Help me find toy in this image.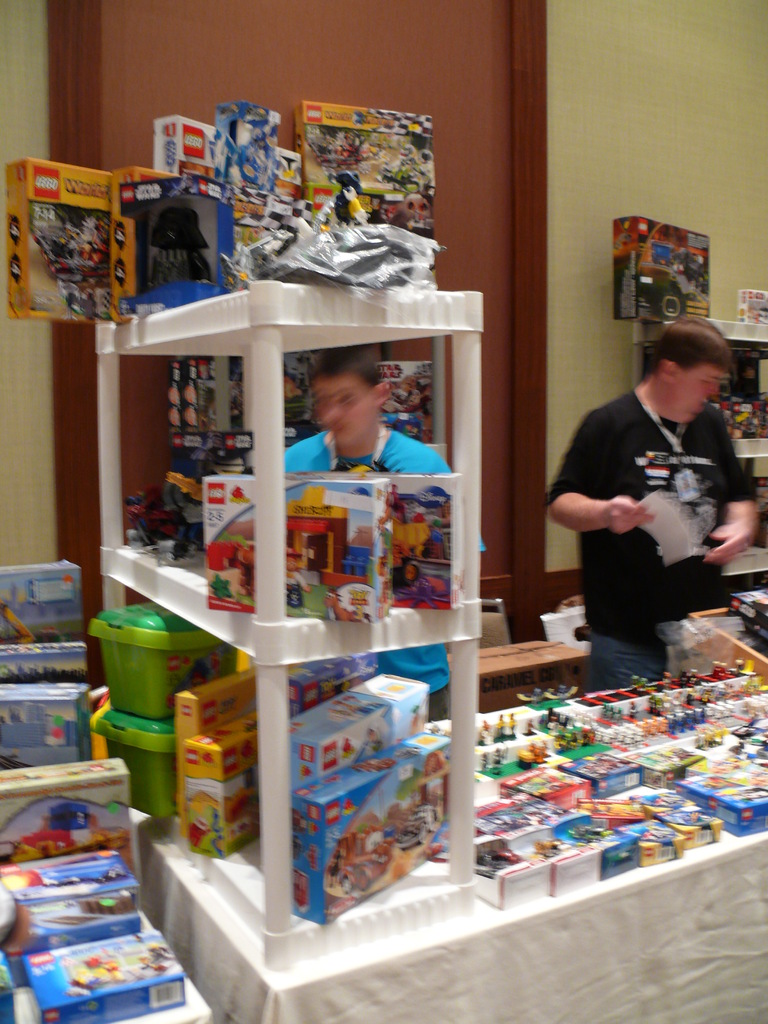
Found it: {"left": 284, "top": 485, "right": 369, "bottom": 586}.
